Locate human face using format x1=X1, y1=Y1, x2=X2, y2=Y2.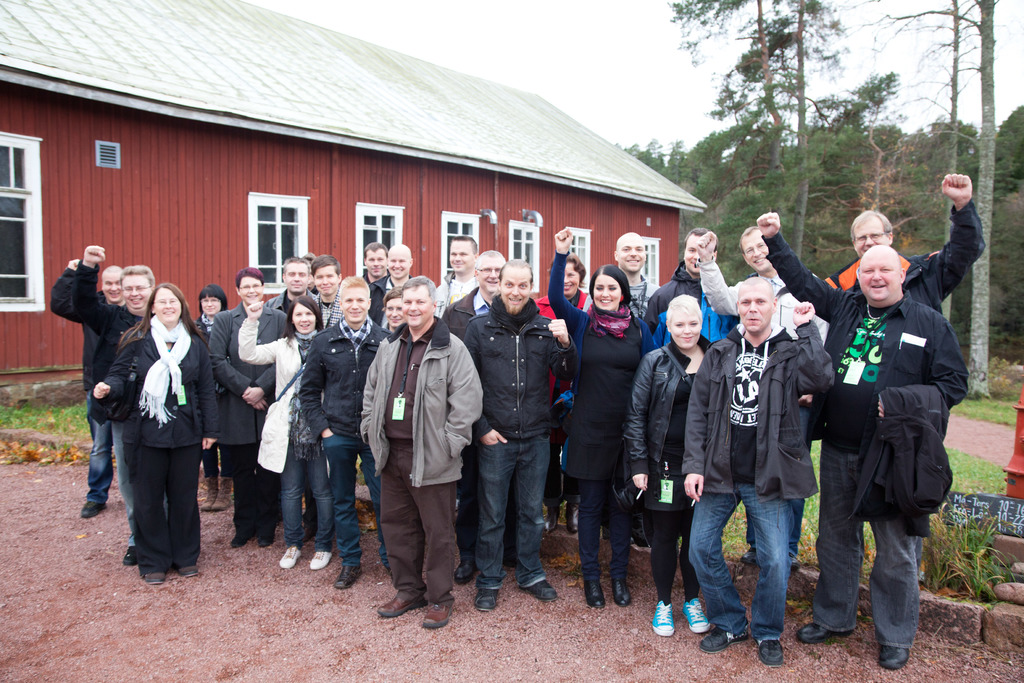
x1=616, y1=238, x2=643, y2=274.
